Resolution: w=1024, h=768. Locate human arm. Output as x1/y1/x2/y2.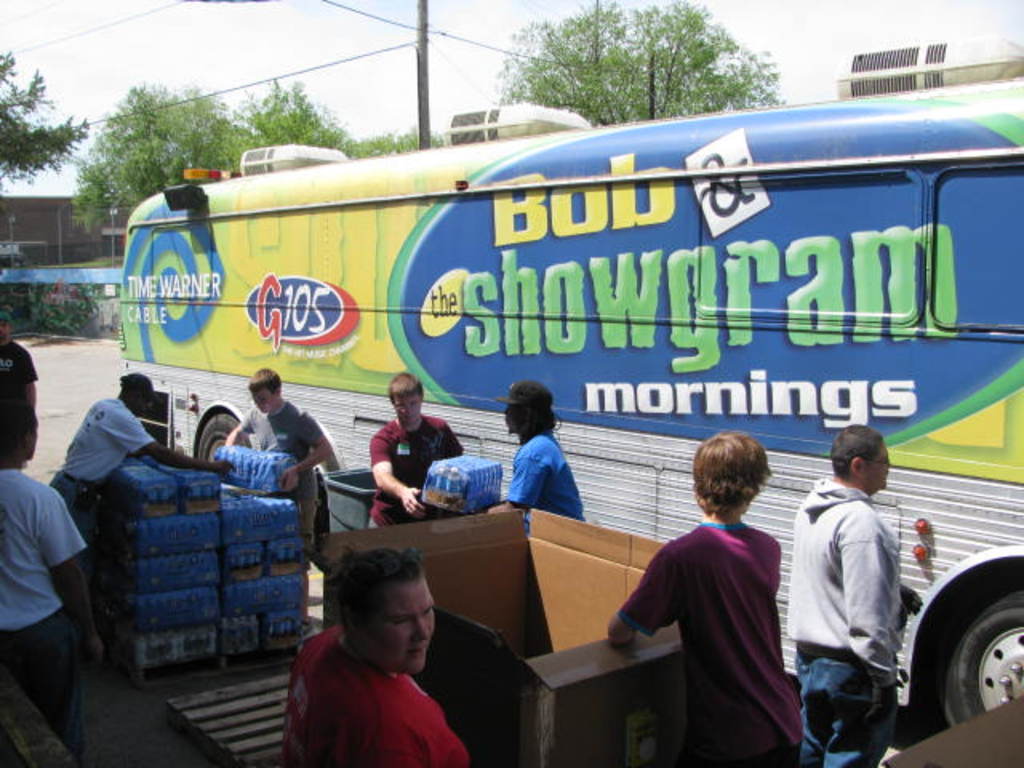
488/442/555/515.
